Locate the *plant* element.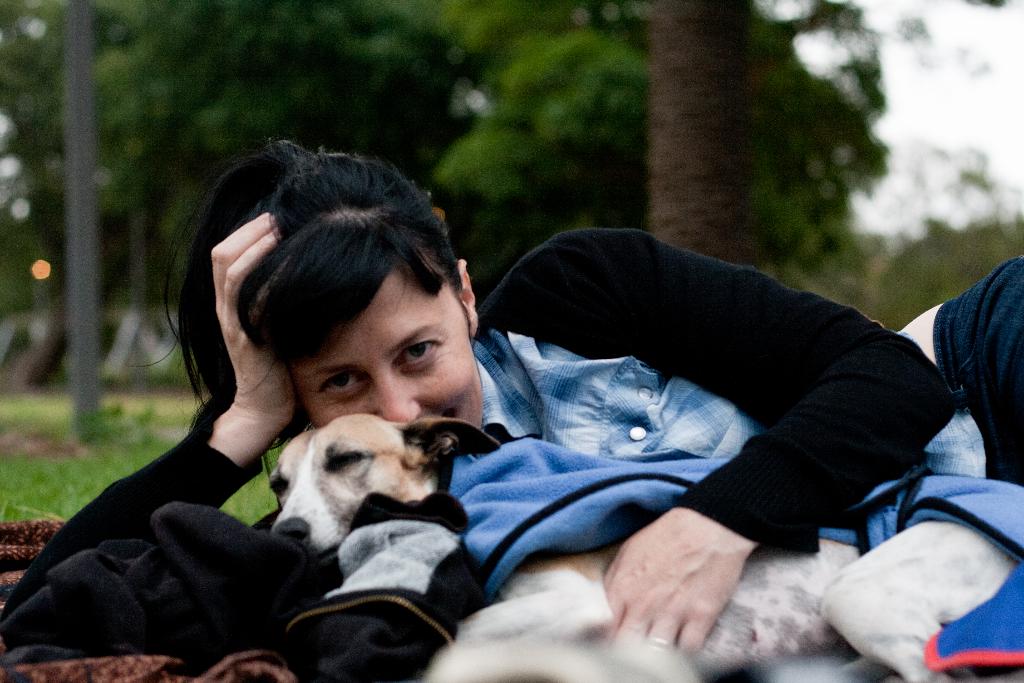
Element bbox: box=[223, 426, 305, 518].
